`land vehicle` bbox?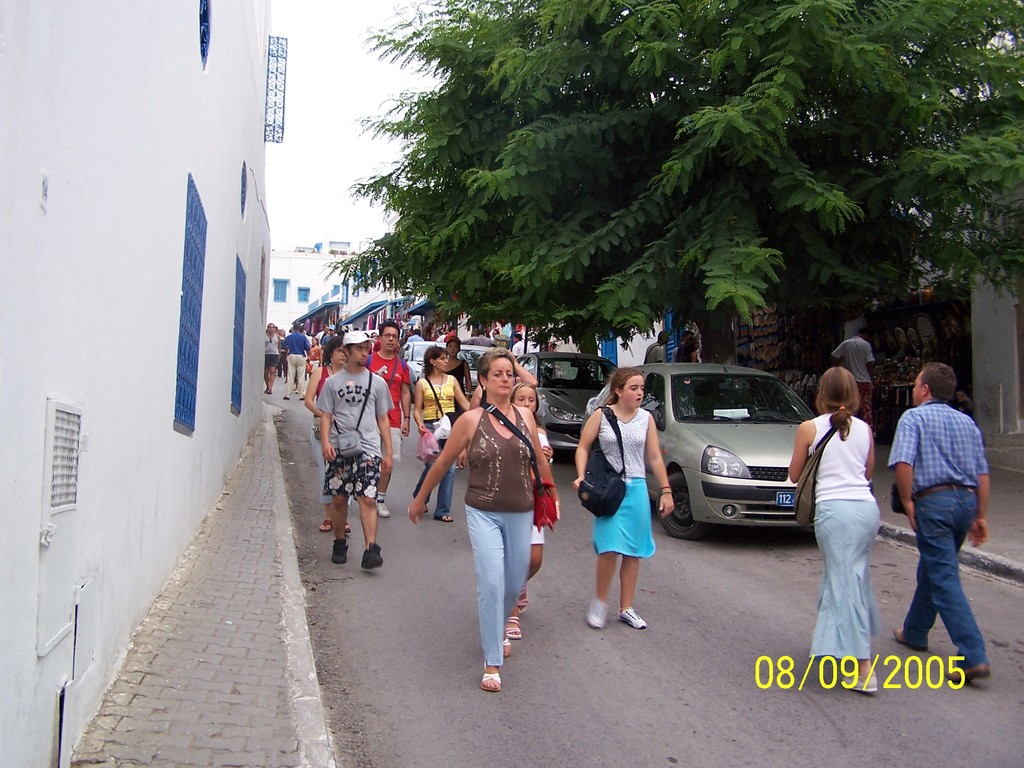
bbox(518, 348, 618, 465)
